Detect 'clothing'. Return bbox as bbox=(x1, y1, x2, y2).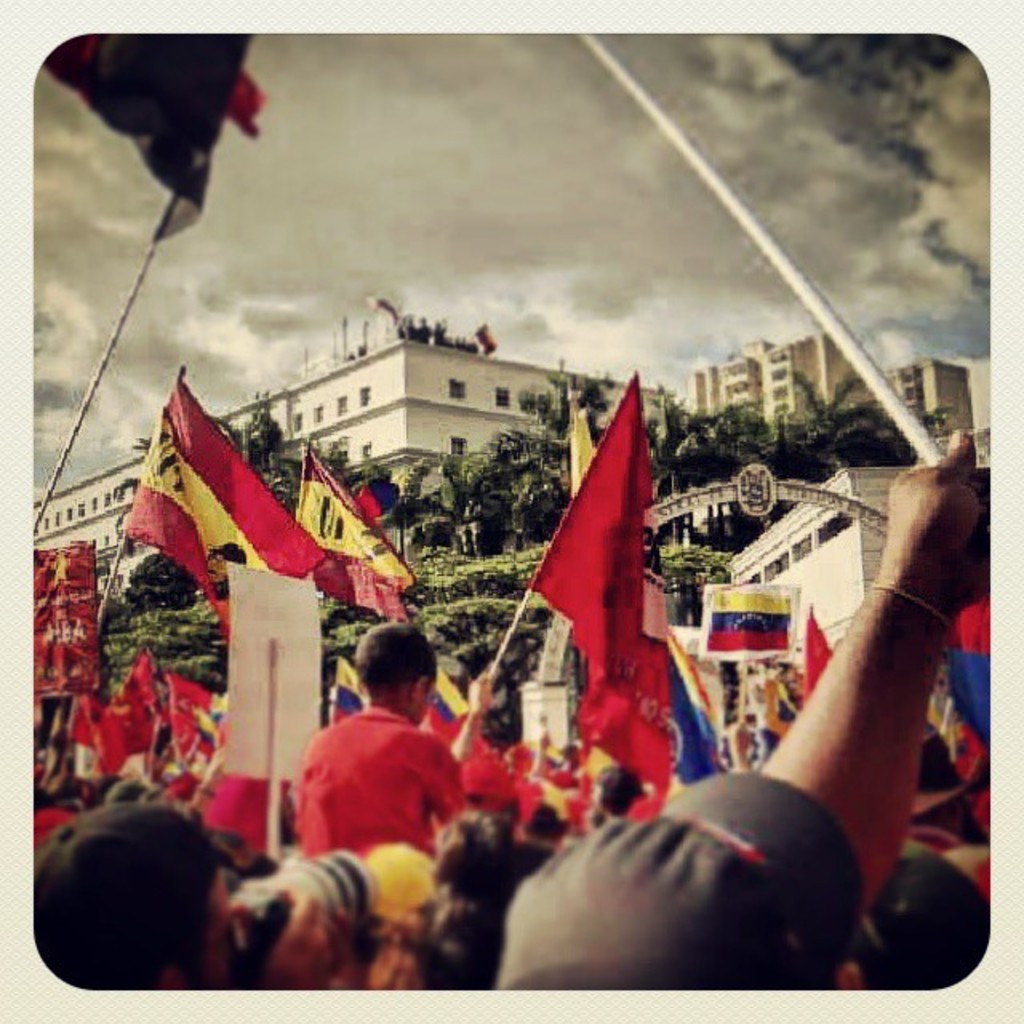
bbox=(286, 702, 470, 861).
